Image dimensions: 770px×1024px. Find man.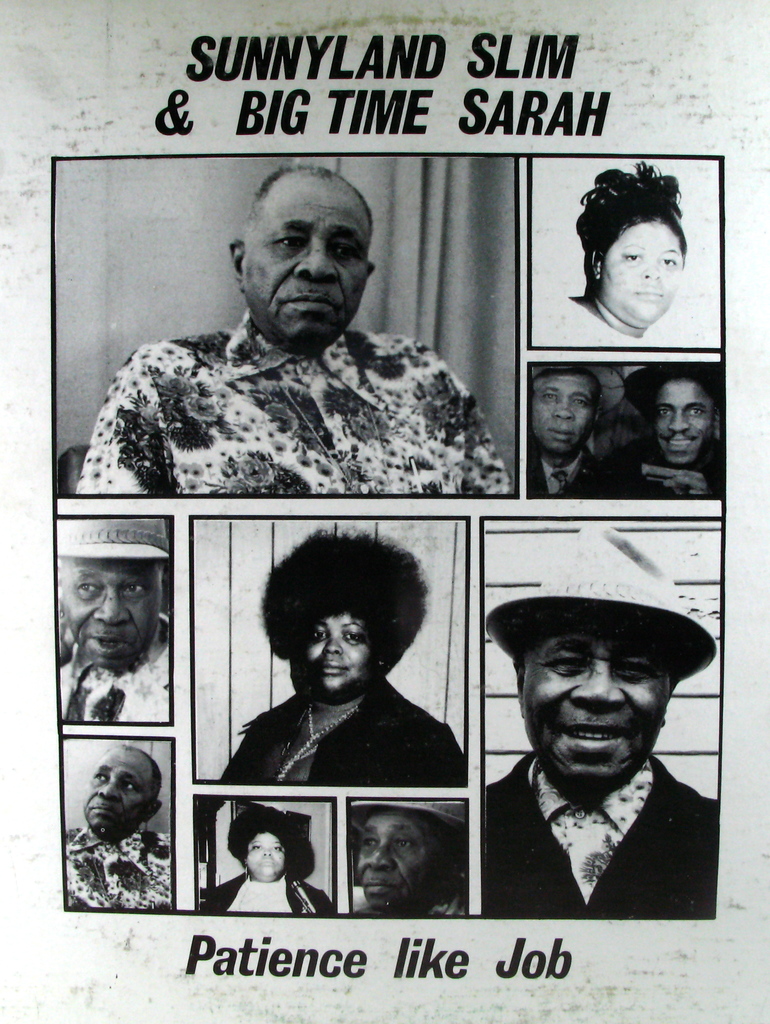
<bbox>529, 363, 627, 505</bbox>.
